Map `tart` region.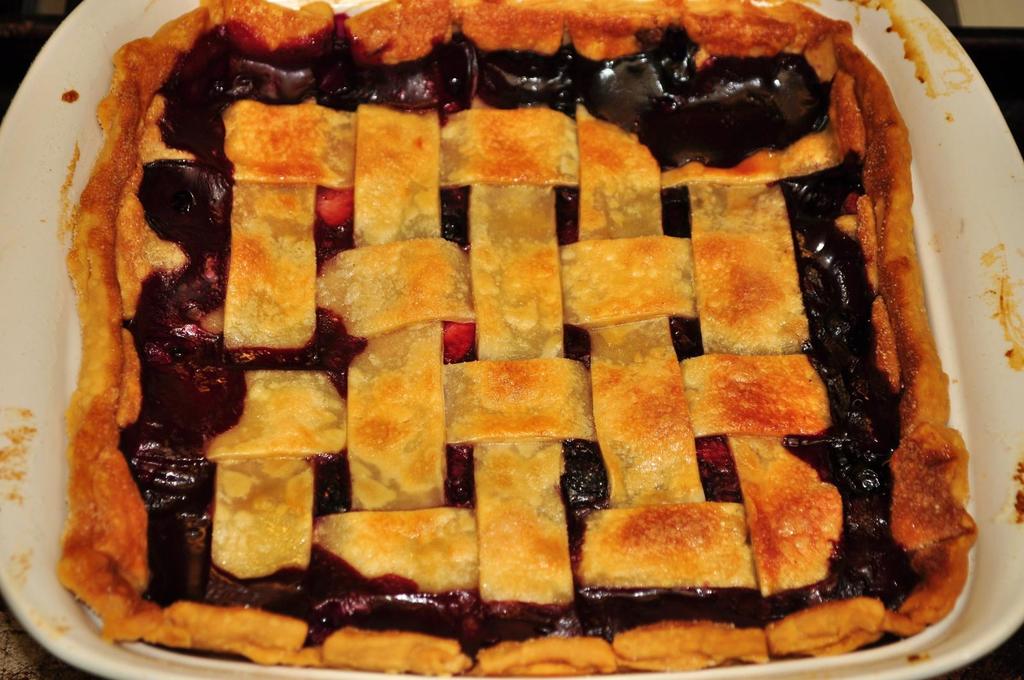
Mapped to (left=61, top=0, right=975, bottom=679).
